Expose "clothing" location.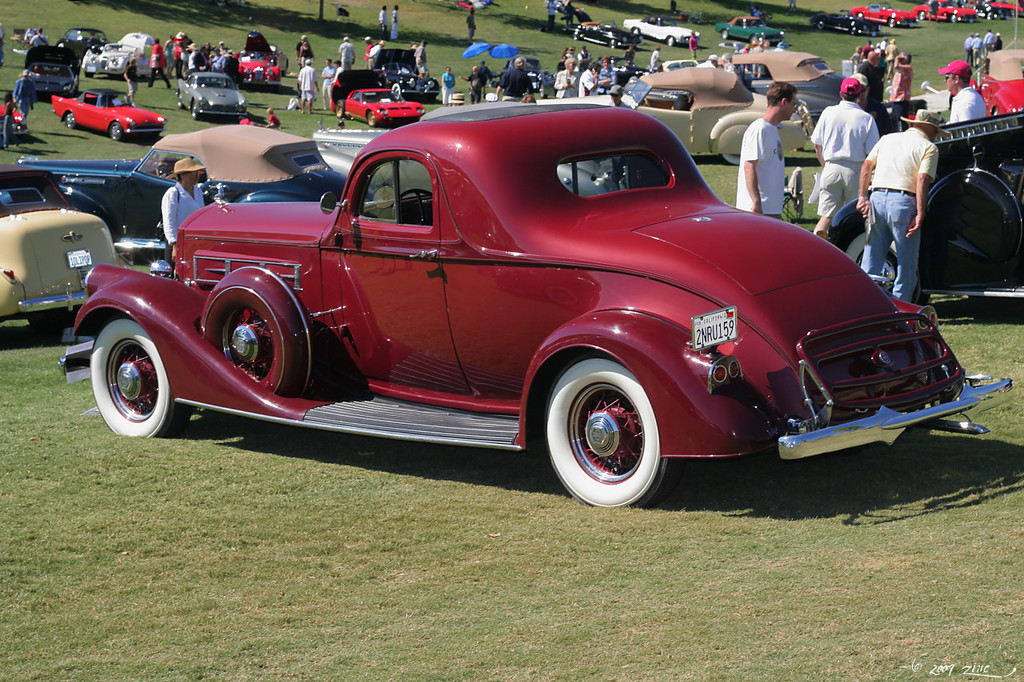
Exposed at rect(969, 36, 982, 73).
